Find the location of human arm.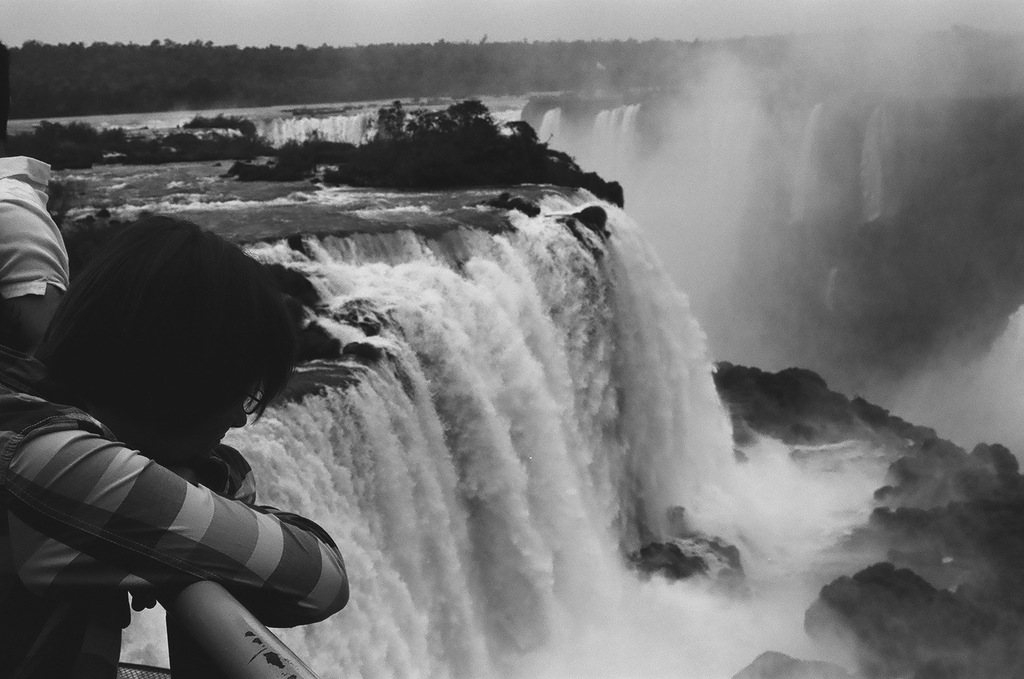
Location: left=0, top=192, right=68, bottom=349.
